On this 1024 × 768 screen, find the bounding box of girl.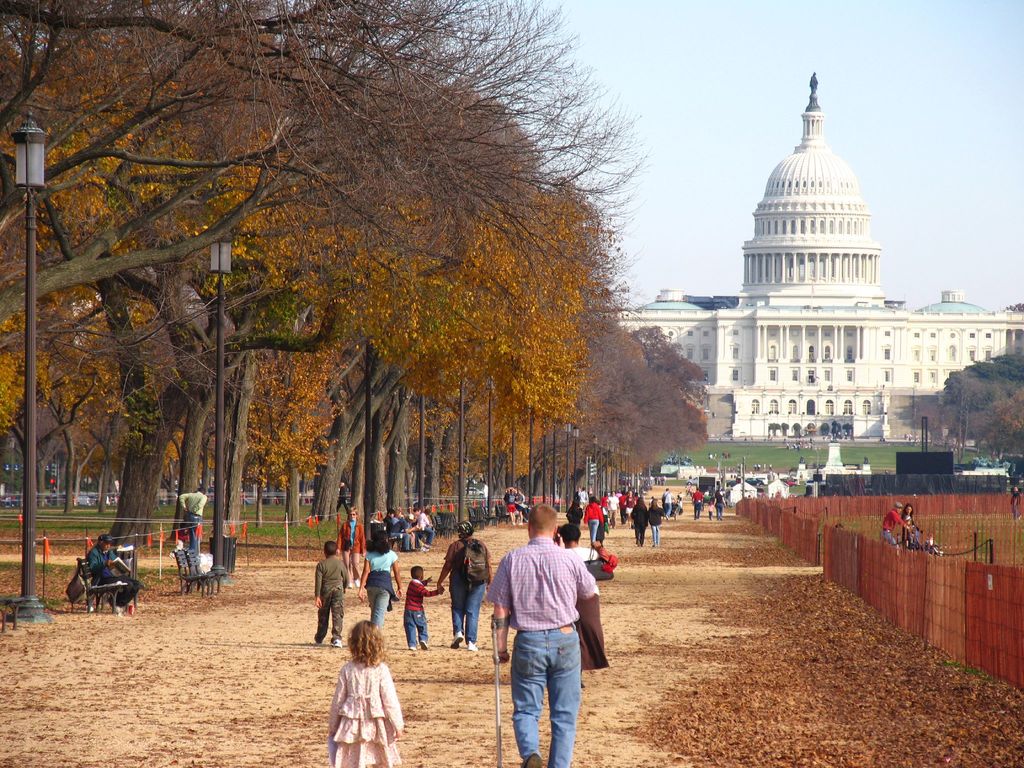
Bounding box: locate(329, 621, 408, 767).
